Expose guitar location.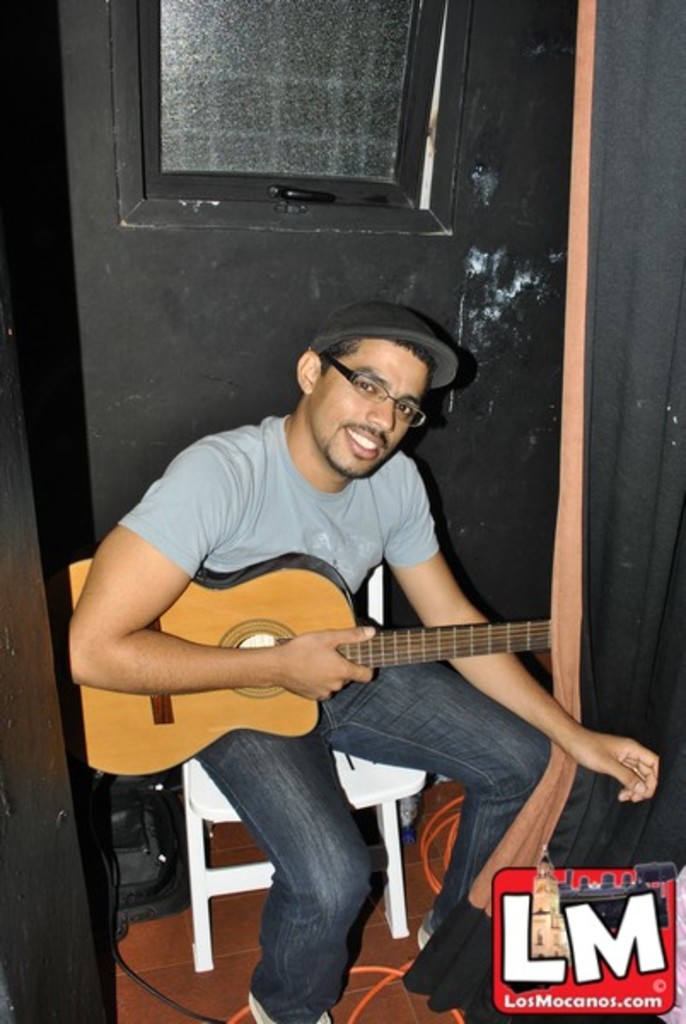
Exposed at 60/558/568/788.
